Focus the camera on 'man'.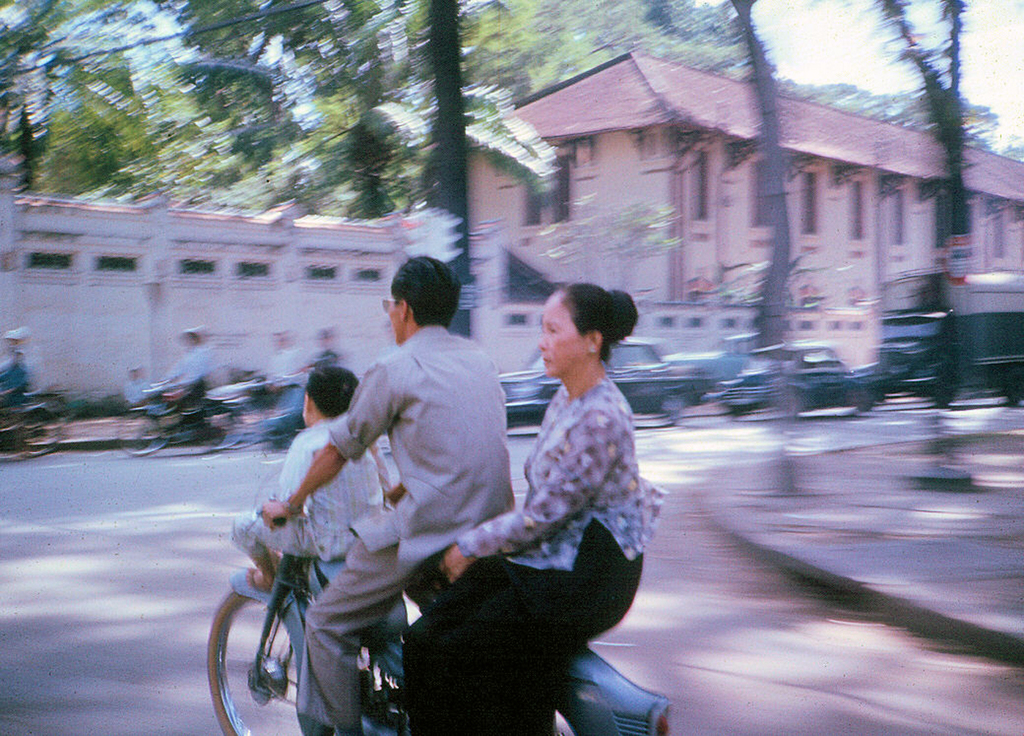
Focus region: BBox(261, 255, 515, 735).
